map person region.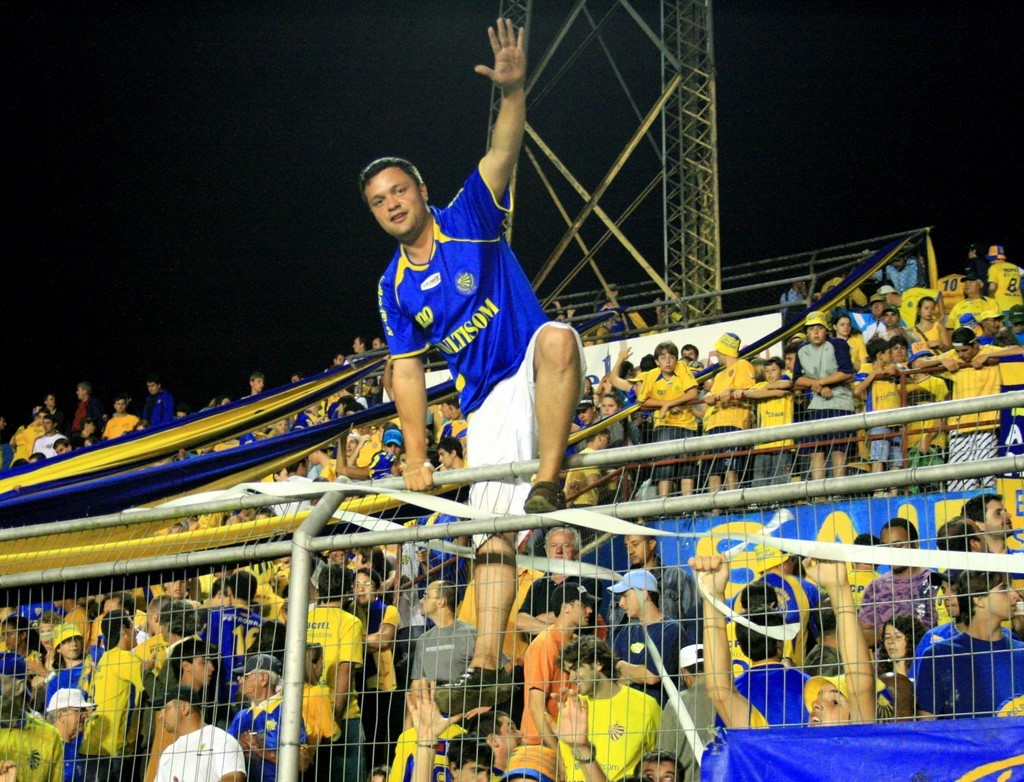
Mapped to <box>229,657,306,781</box>.
